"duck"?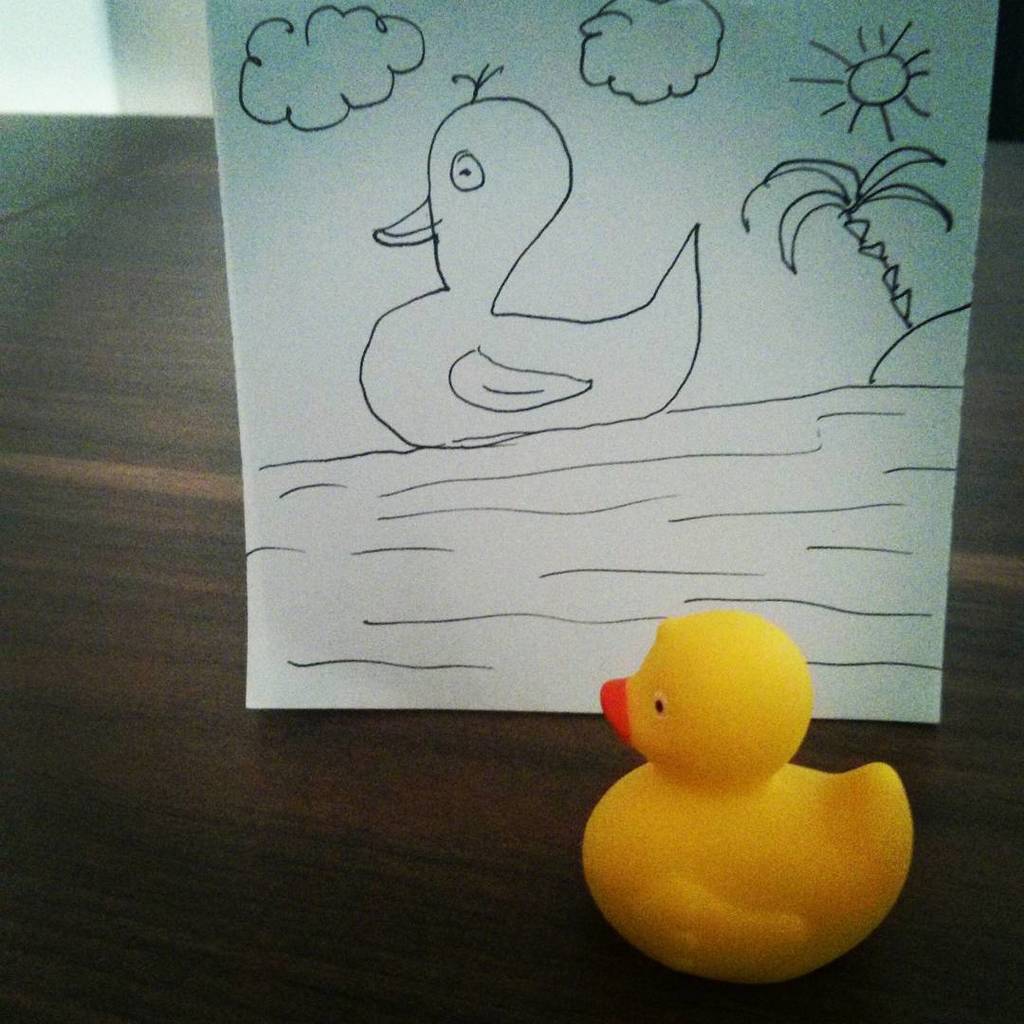
x1=584 y1=627 x2=931 y2=1003
